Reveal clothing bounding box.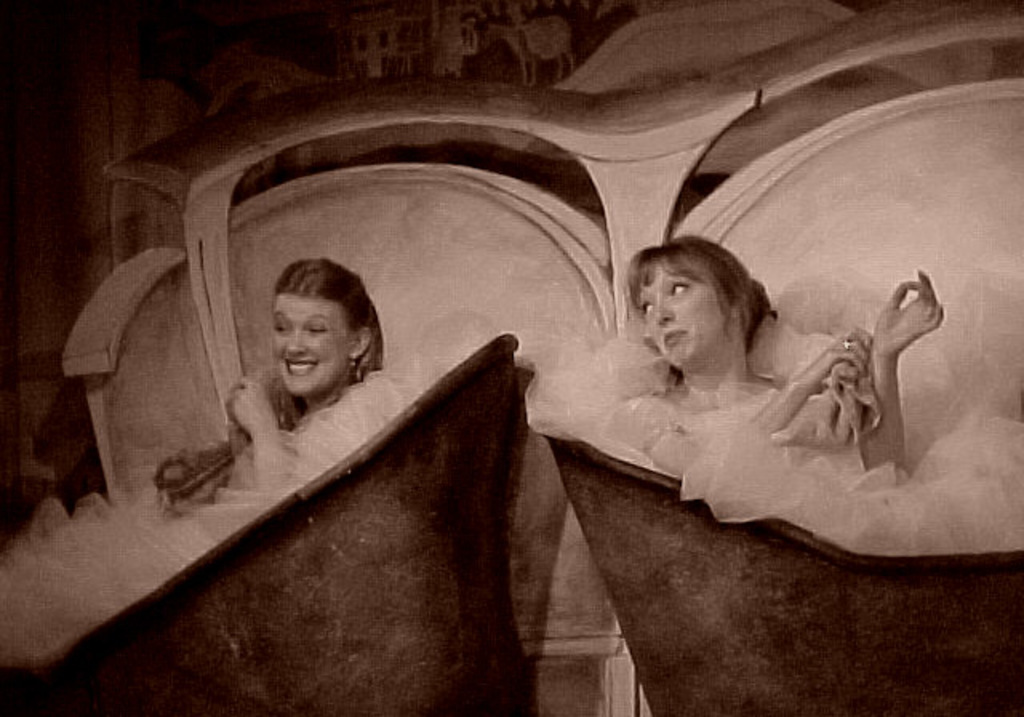
Revealed: {"left": 525, "top": 314, "right": 1022, "bottom": 555}.
